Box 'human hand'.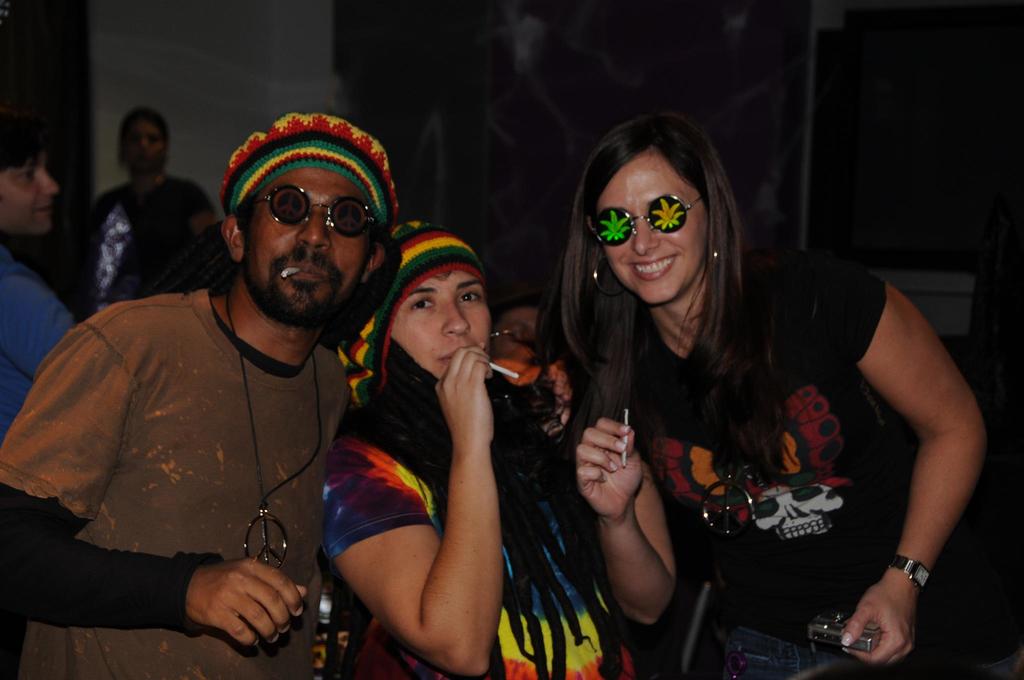
<bbox>184, 558, 308, 654</bbox>.
